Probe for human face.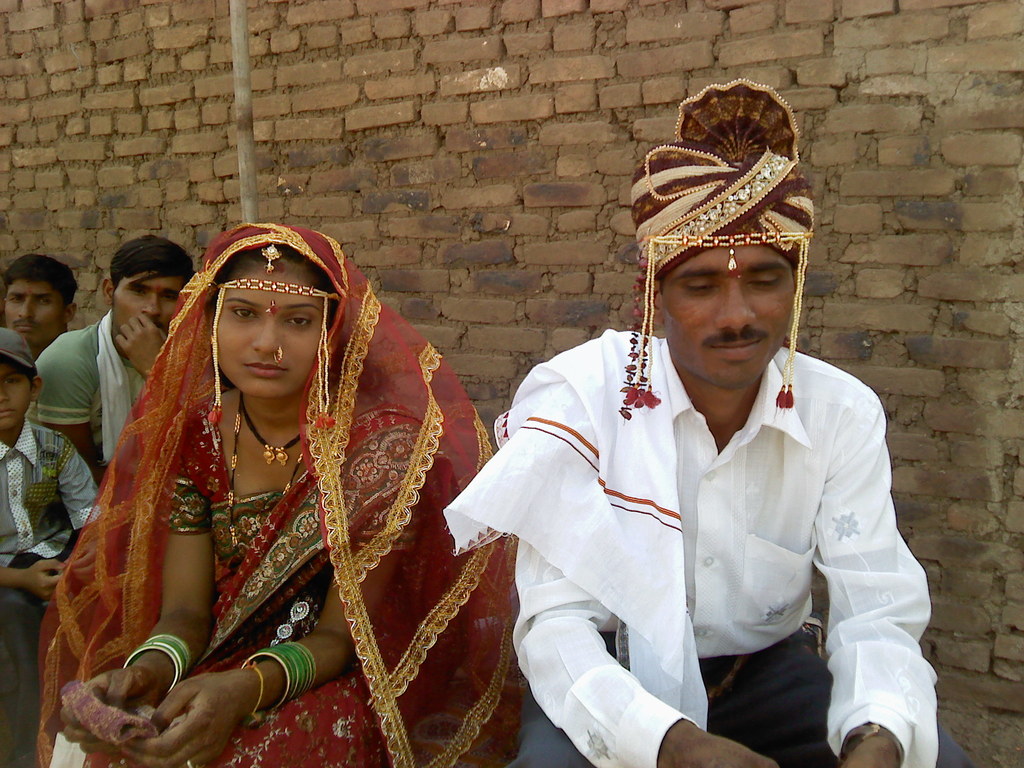
Probe result: rect(664, 230, 794, 392).
